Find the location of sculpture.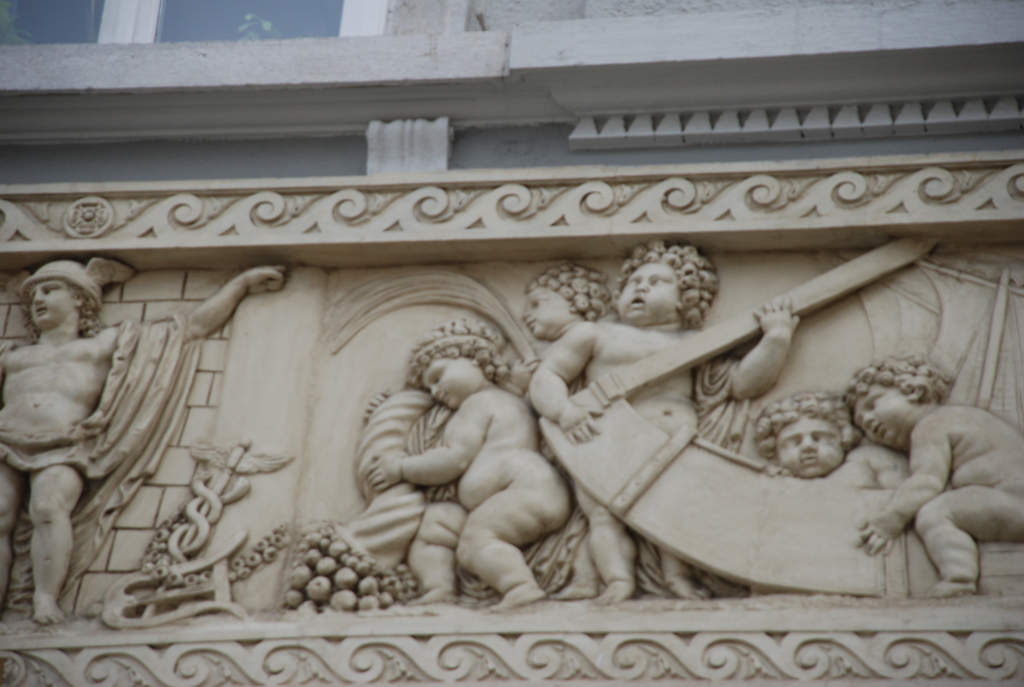
Location: <bbox>538, 239, 803, 604</bbox>.
